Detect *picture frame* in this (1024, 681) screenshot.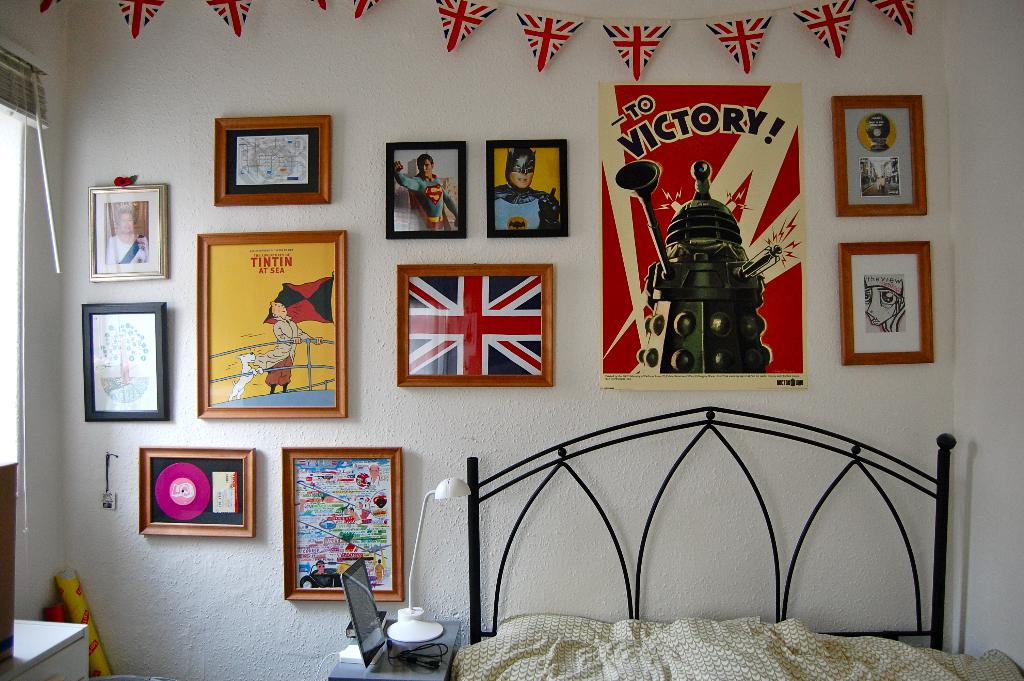
Detection: [x1=395, y1=263, x2=555, y2=386].
